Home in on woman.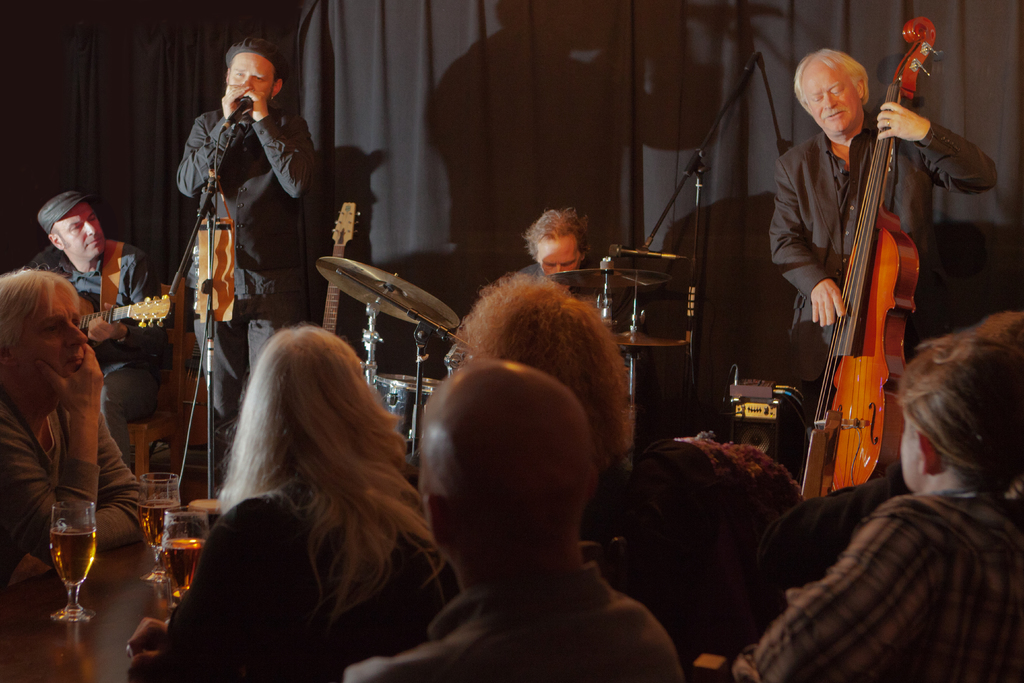
Homed in at rect(155, 311, 466, 668).
